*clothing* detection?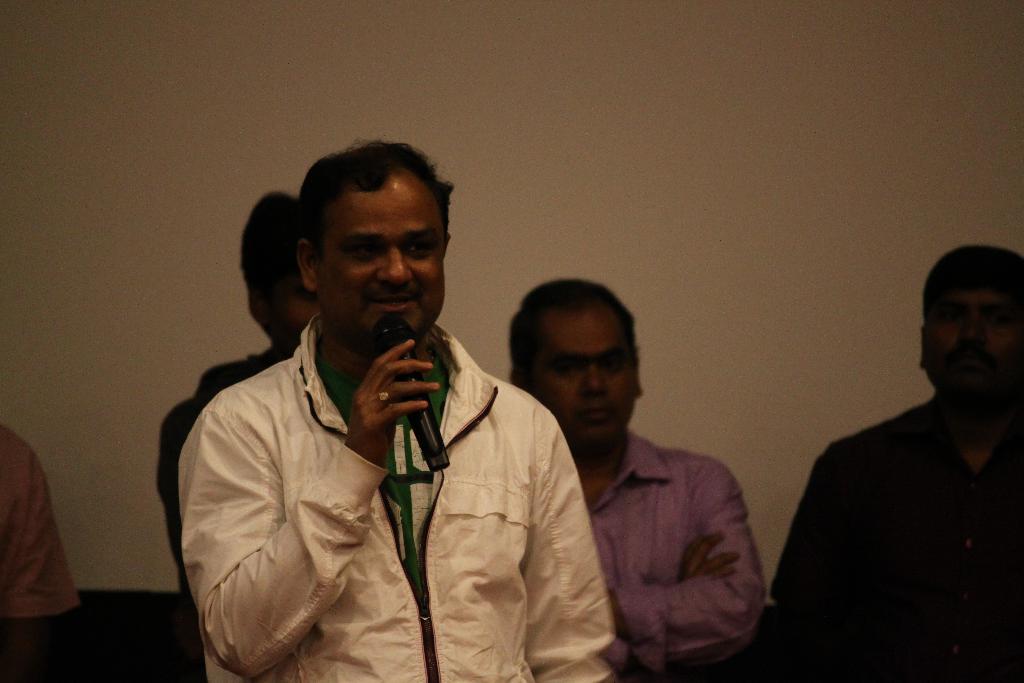
region(156, 345, 303, 642)
